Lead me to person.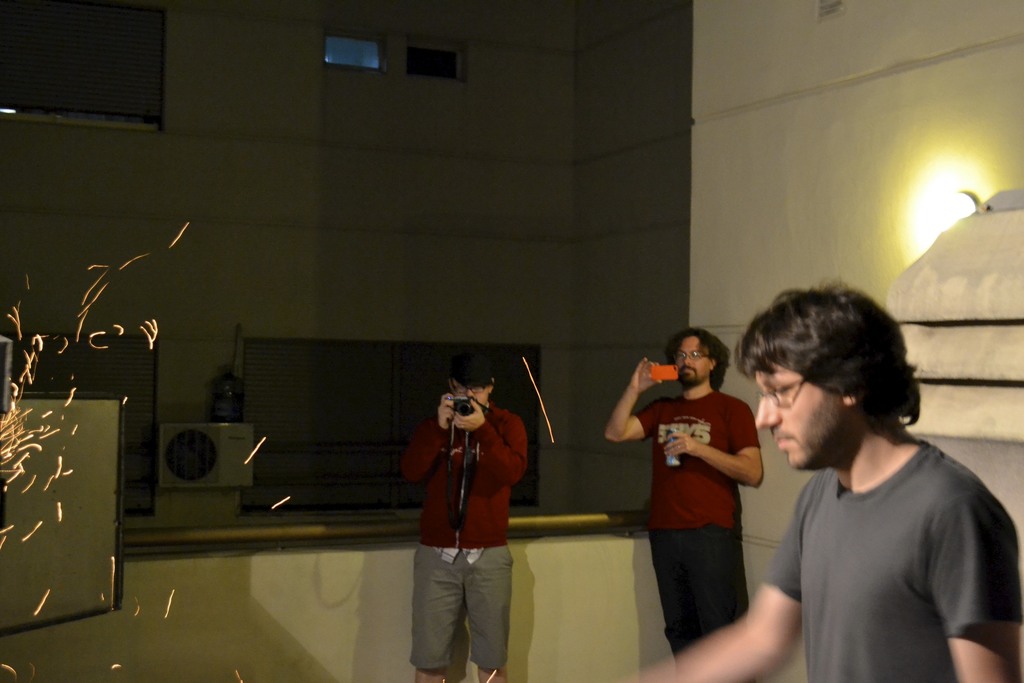
Lead to x1=602, y1=325, x2=765, y2=682.
